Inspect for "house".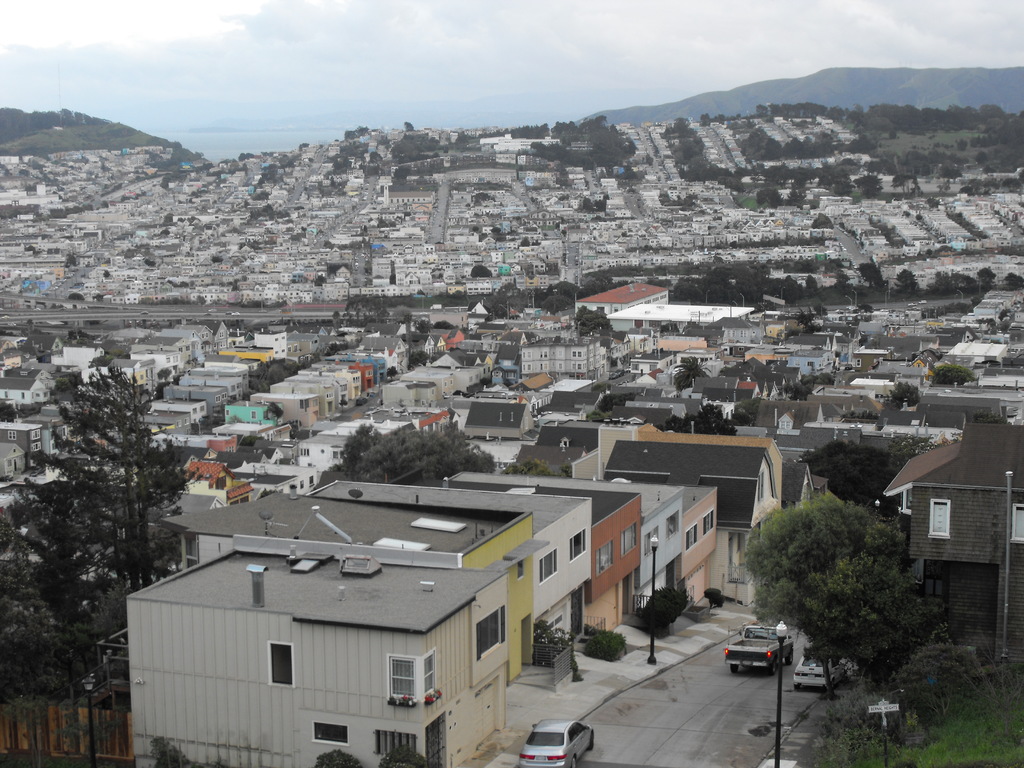
Inspection: x1=307, y1=470, x2=610, y2=675.
